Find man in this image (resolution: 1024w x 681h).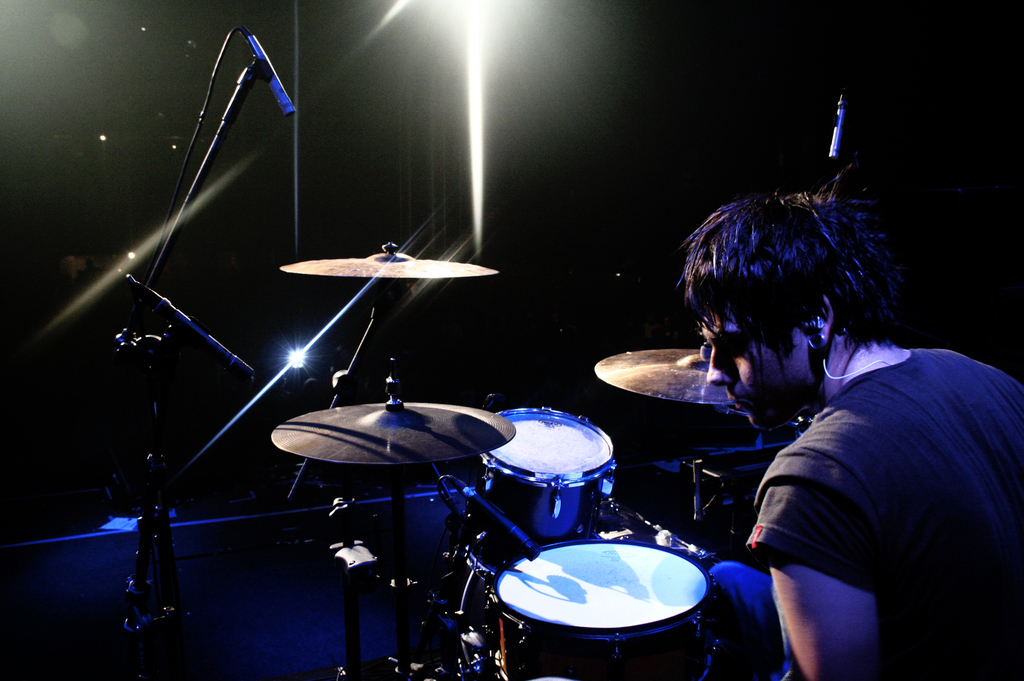
BBox(676, 216, 1011, 672).
